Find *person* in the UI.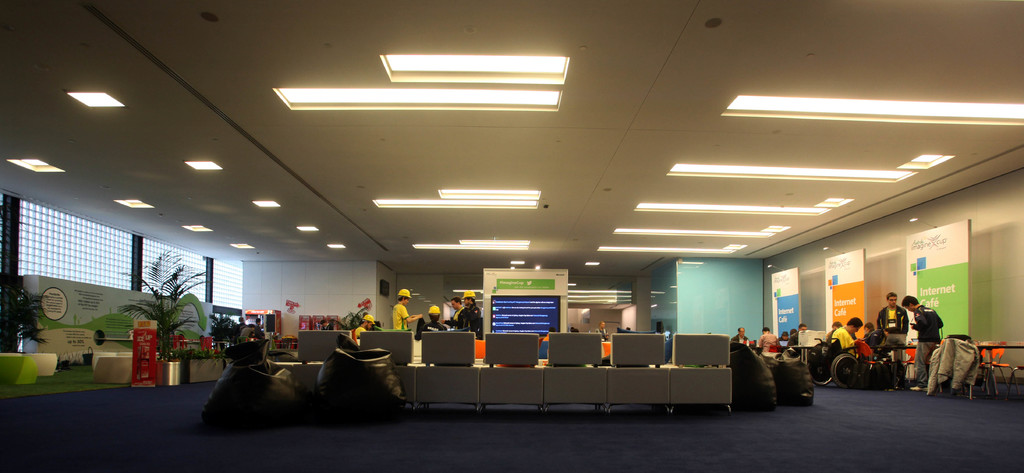
UI element at left=825, top=314, right=865, bottom=359.
